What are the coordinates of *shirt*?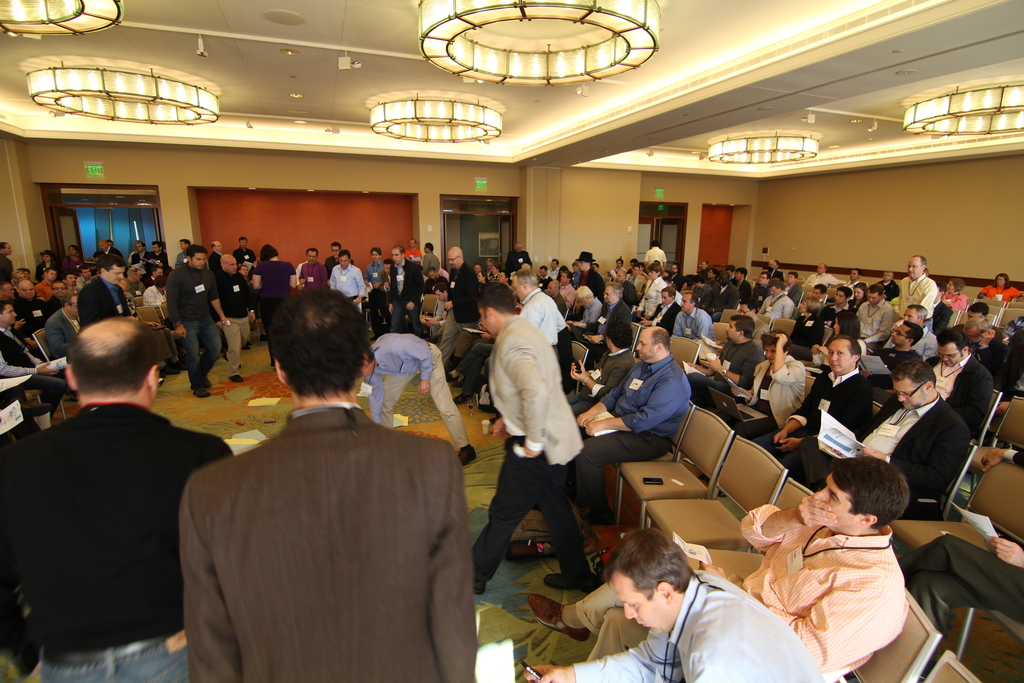
[x1=931, y1=352, x2=972, y2=393].
